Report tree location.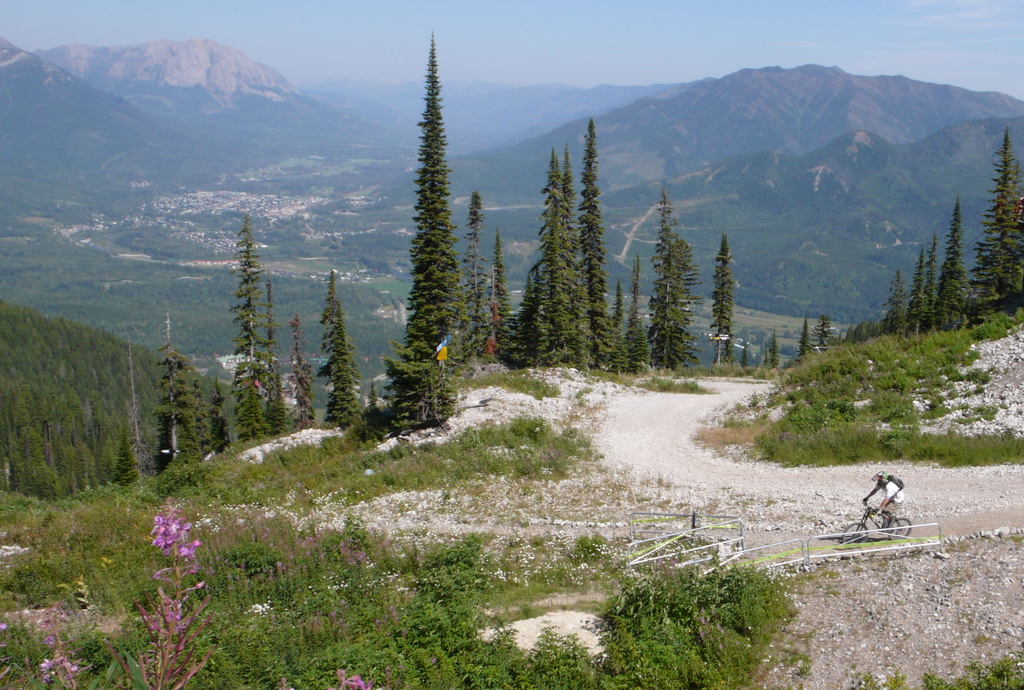
Report: [884, 270, 908, 345].
